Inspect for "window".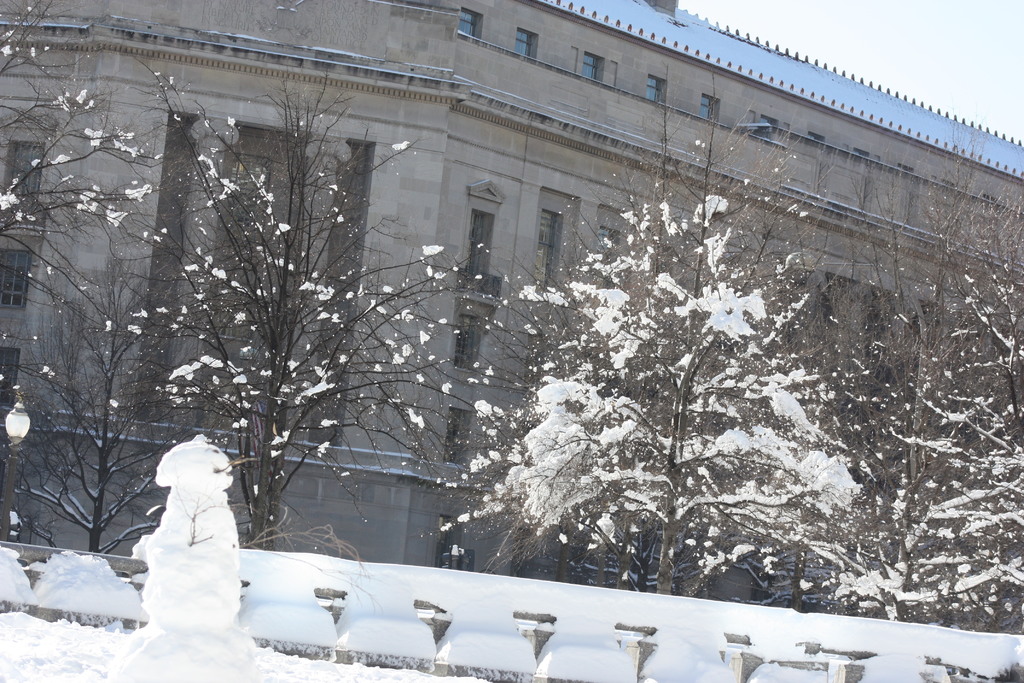
Inspection: left=601, top=224, right=616, bottom=286.
